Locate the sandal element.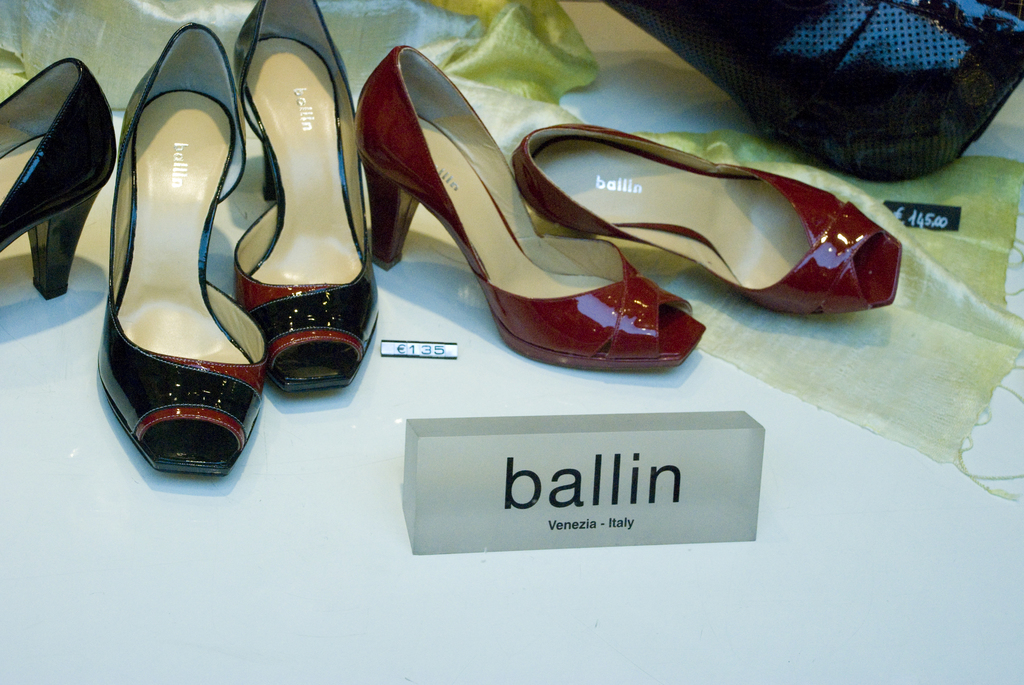
Element bbox: <bbox>99, 22, 265, 478</bbox>.
